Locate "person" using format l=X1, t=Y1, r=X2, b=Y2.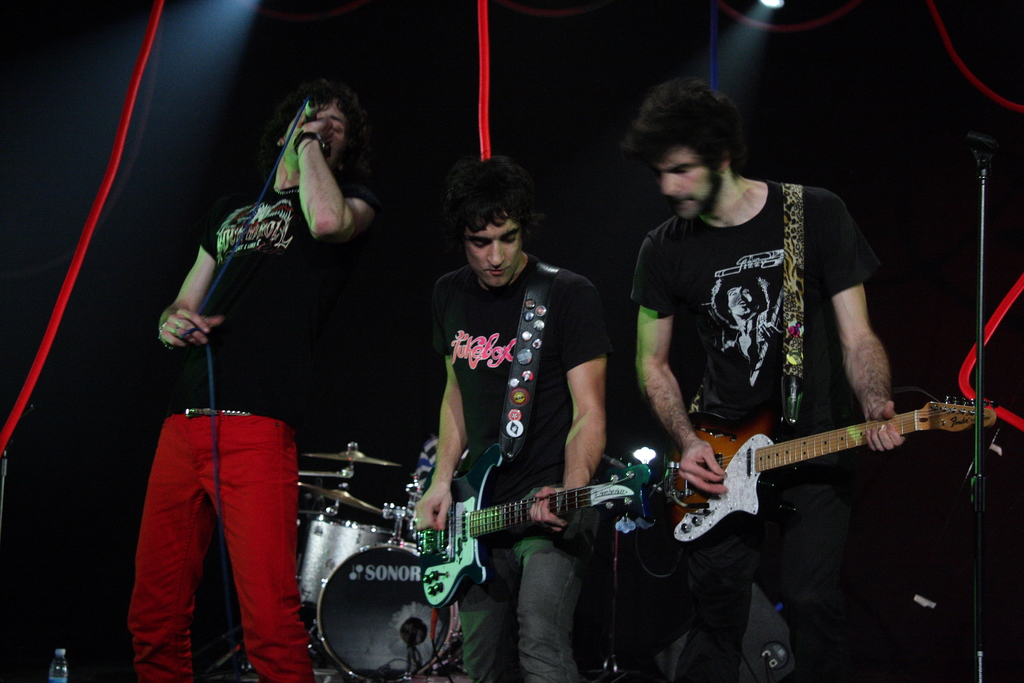
l=108, t=70, r=383, b=682.
